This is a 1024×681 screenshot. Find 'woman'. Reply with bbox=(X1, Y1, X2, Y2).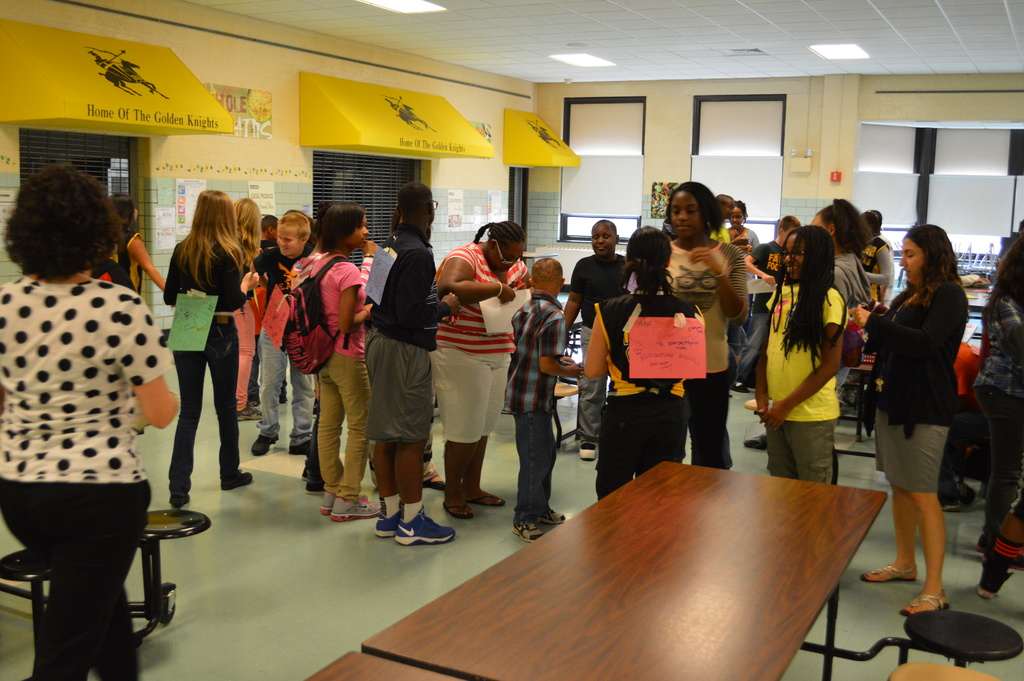
bbox=(728, 199, 761, 256).
